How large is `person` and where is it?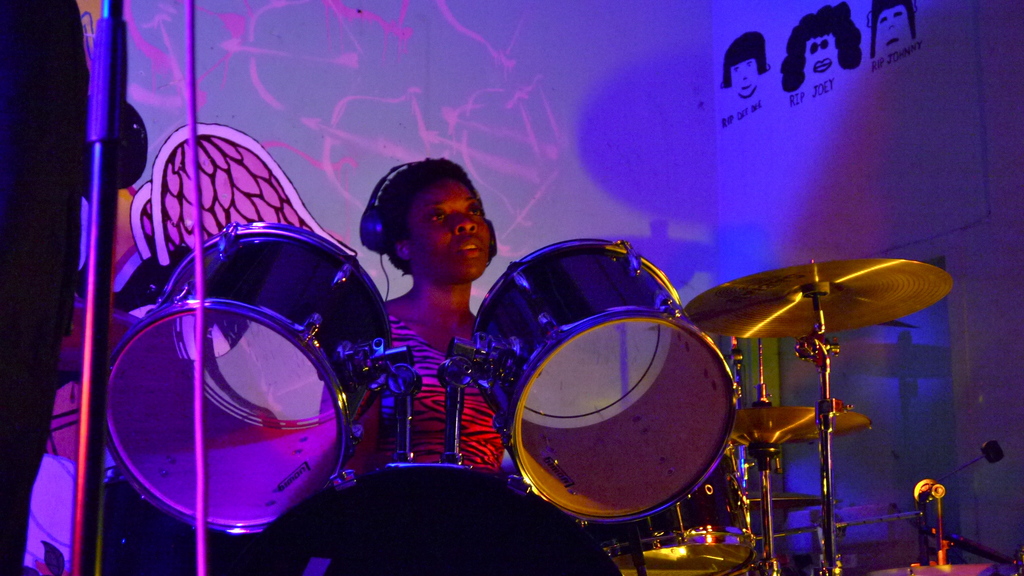
Bounding box: (left=383, top=157, right=506, bottom=464).
